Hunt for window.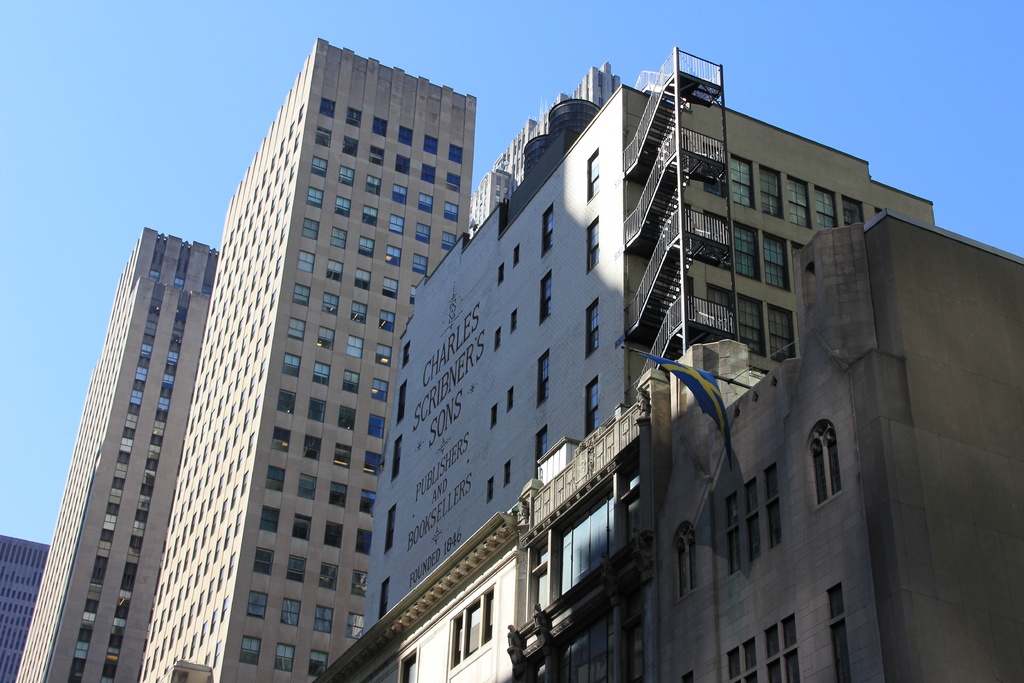
Hunted down at crop(339, 136, 359, 159).
